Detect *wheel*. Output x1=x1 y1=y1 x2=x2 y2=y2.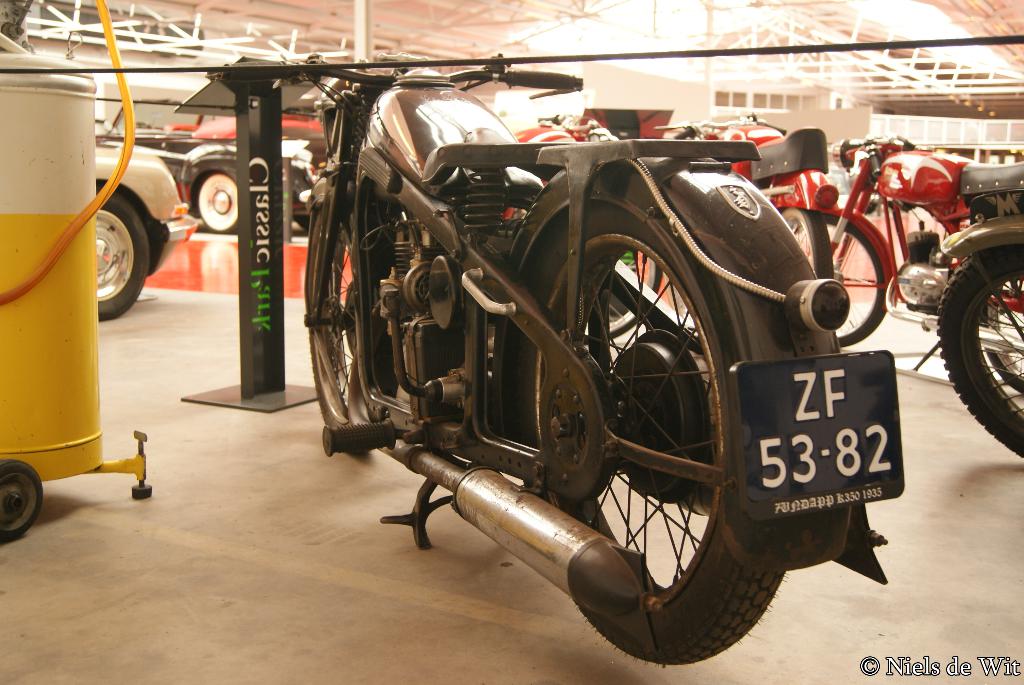
x1=94 y1=192 x2=152 y2=320.
